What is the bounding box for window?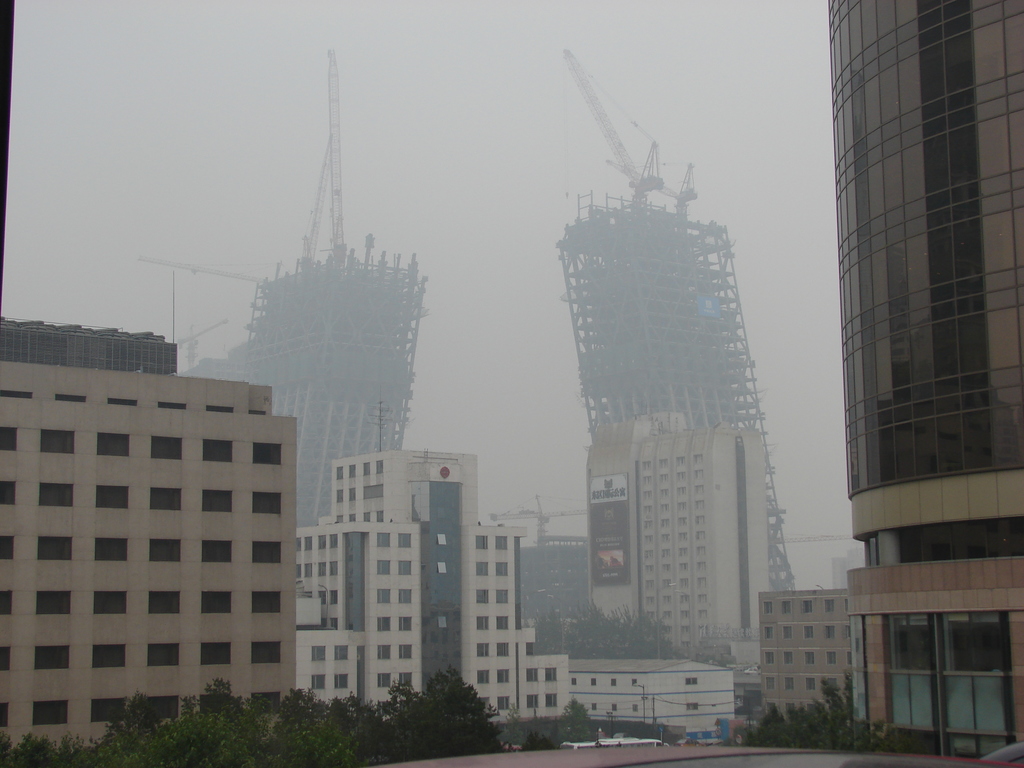
rect(202, 541, 234, 564).
